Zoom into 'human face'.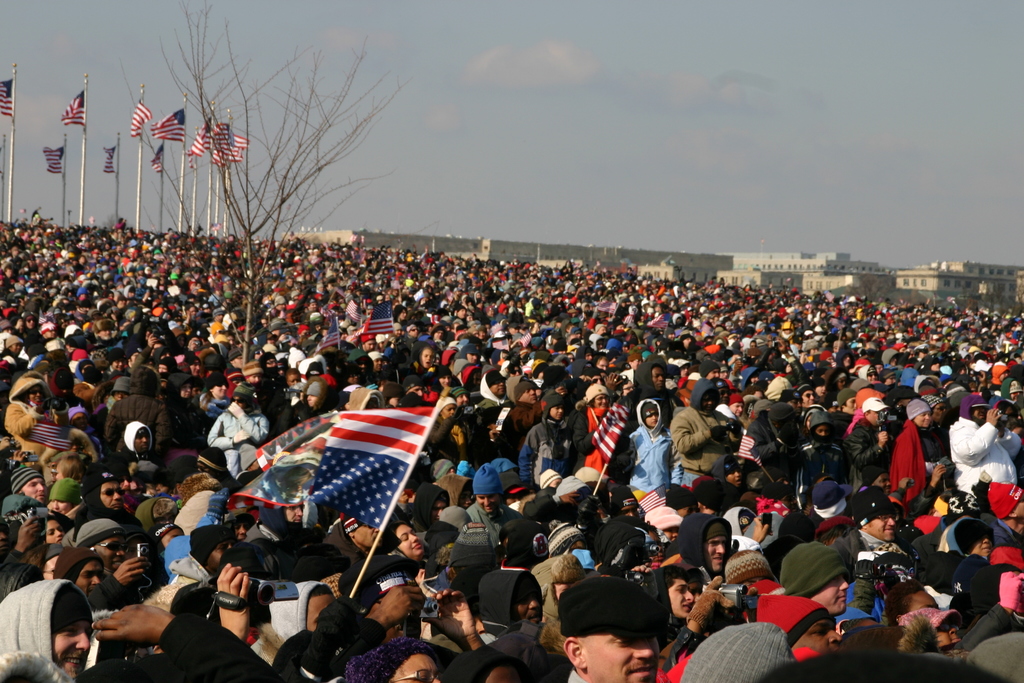
Zoom target: rect(589, 635, 661, 682).
